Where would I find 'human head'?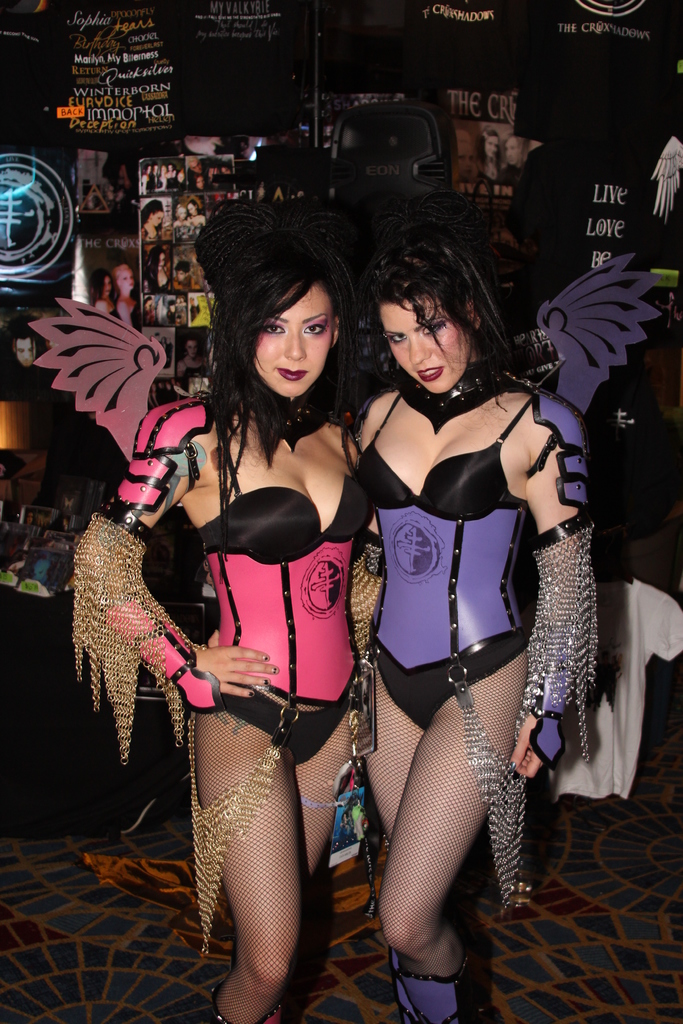
At locate(184, 340, 198, 361).
